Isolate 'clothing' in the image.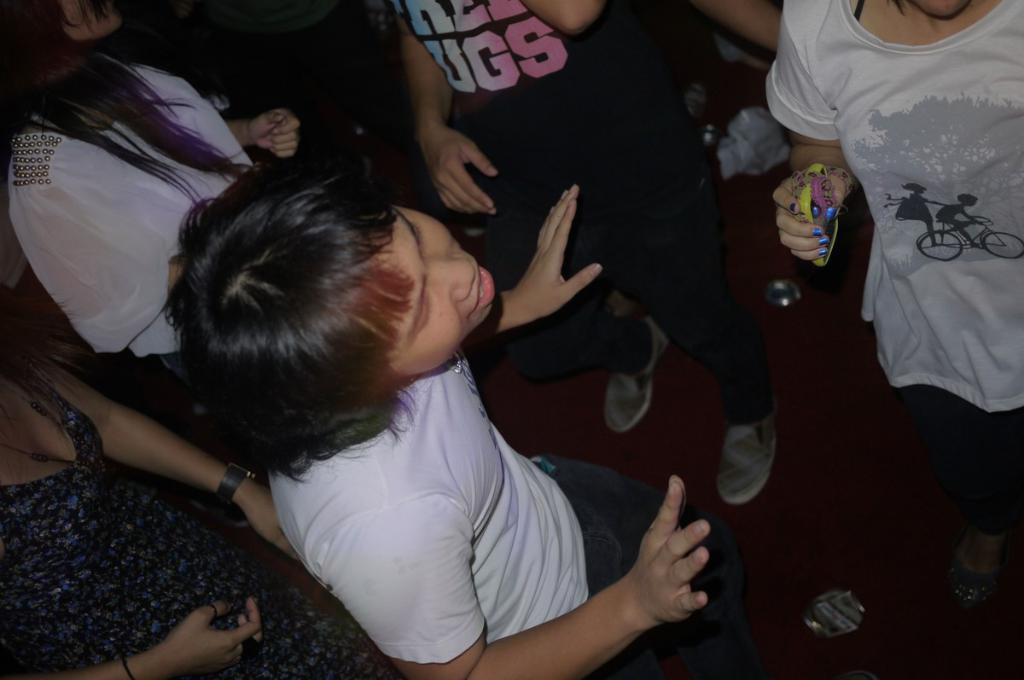
Isolated region: [left=765, top=0, right=1023, bottom=543].
